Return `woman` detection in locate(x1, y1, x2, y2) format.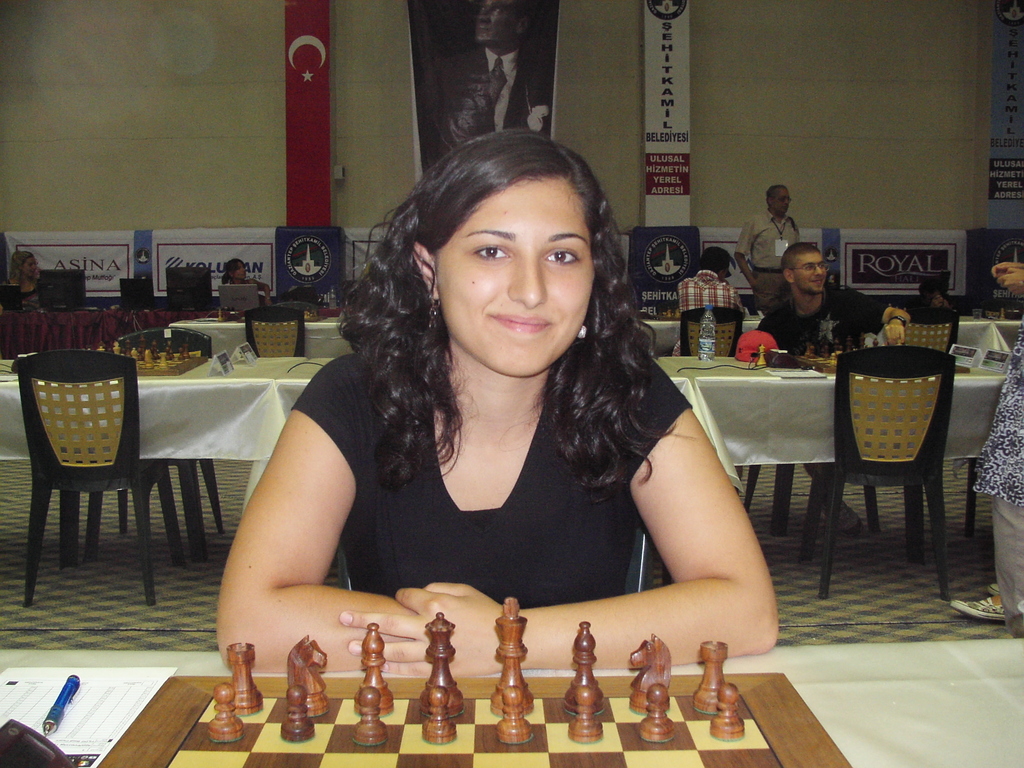
locate(218, 154, 756, 722).
